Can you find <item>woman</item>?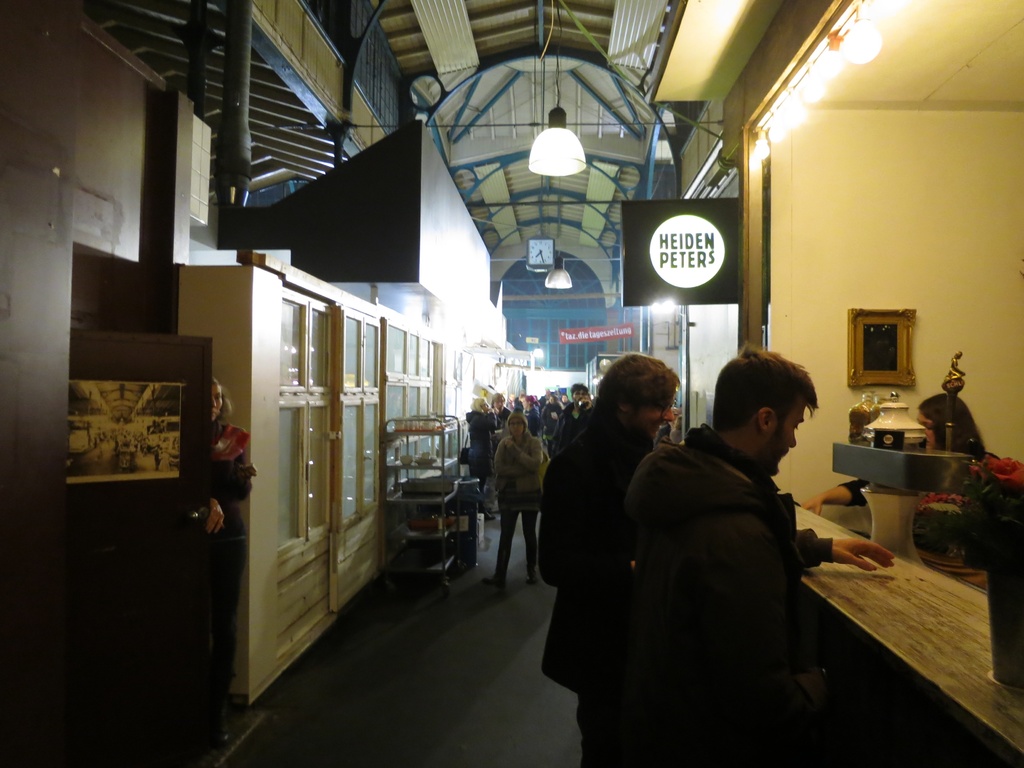
Yes, bounding box: x1=806, y1=390, x2=996, y2=573.
